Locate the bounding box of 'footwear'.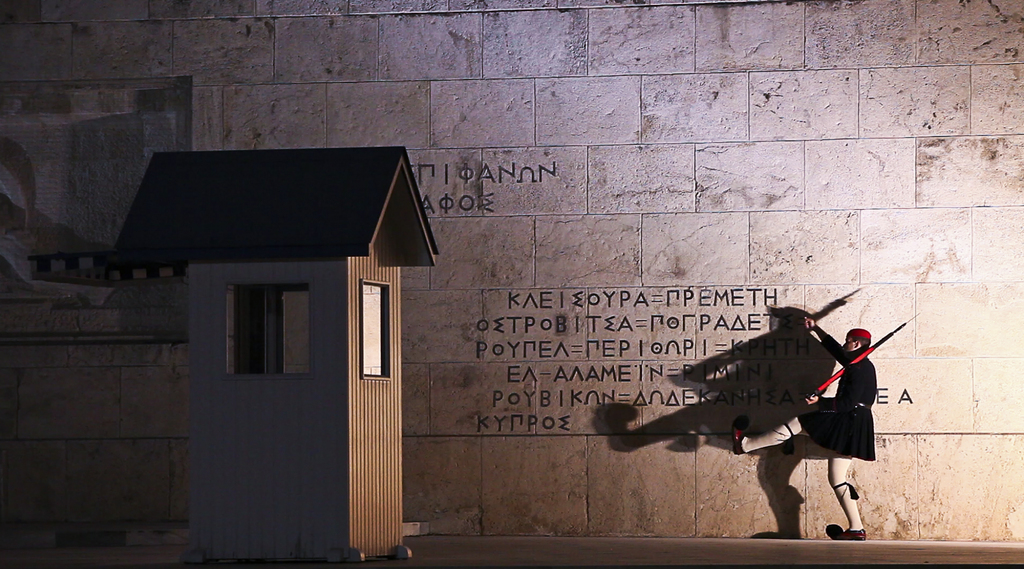
Bounding box: 824:515:862:540.
